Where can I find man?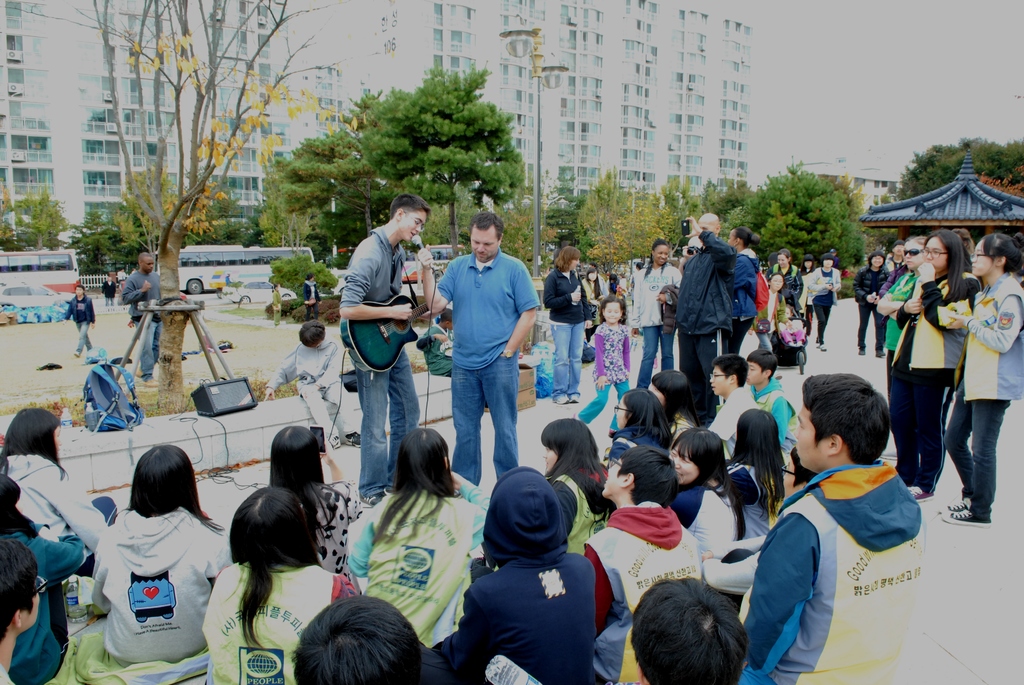
You can find it at 124:256:166:384.
